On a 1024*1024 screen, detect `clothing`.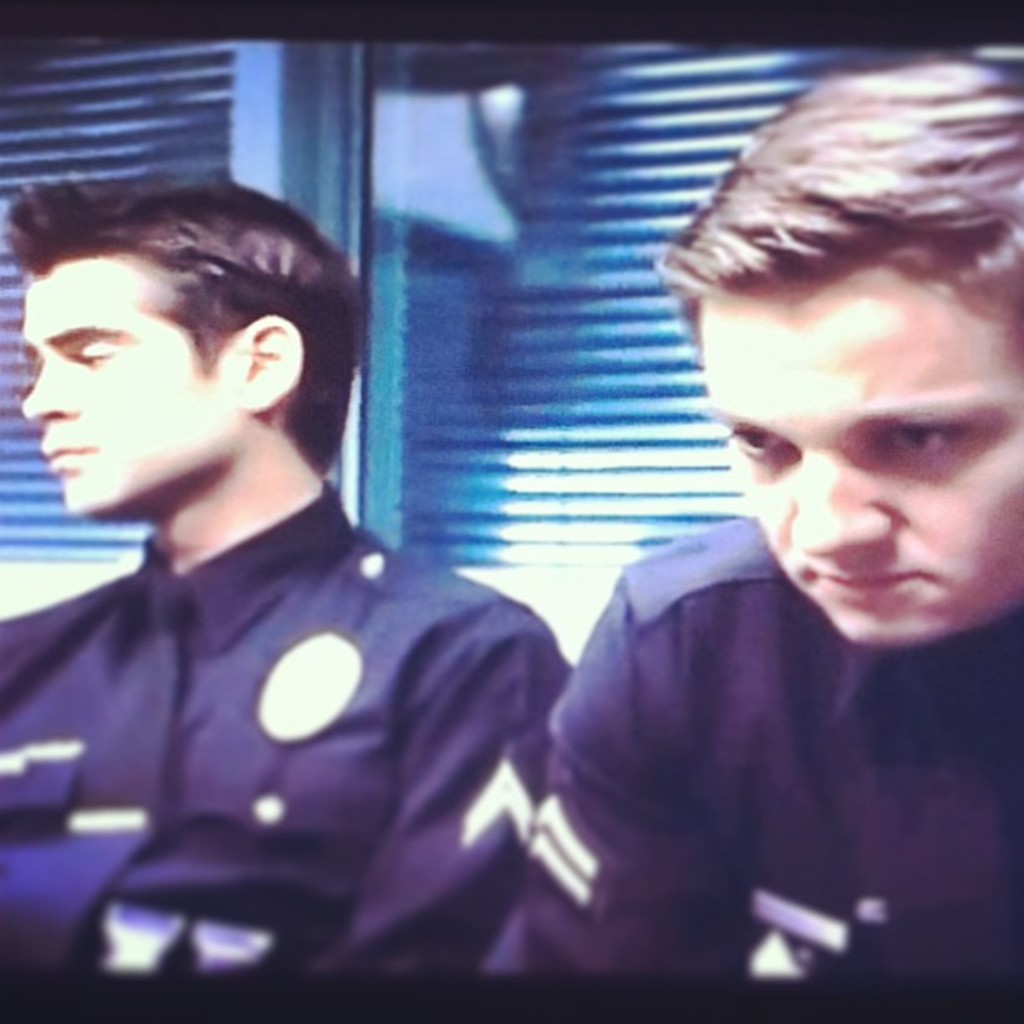
locate(2, 472, 577, 980).
